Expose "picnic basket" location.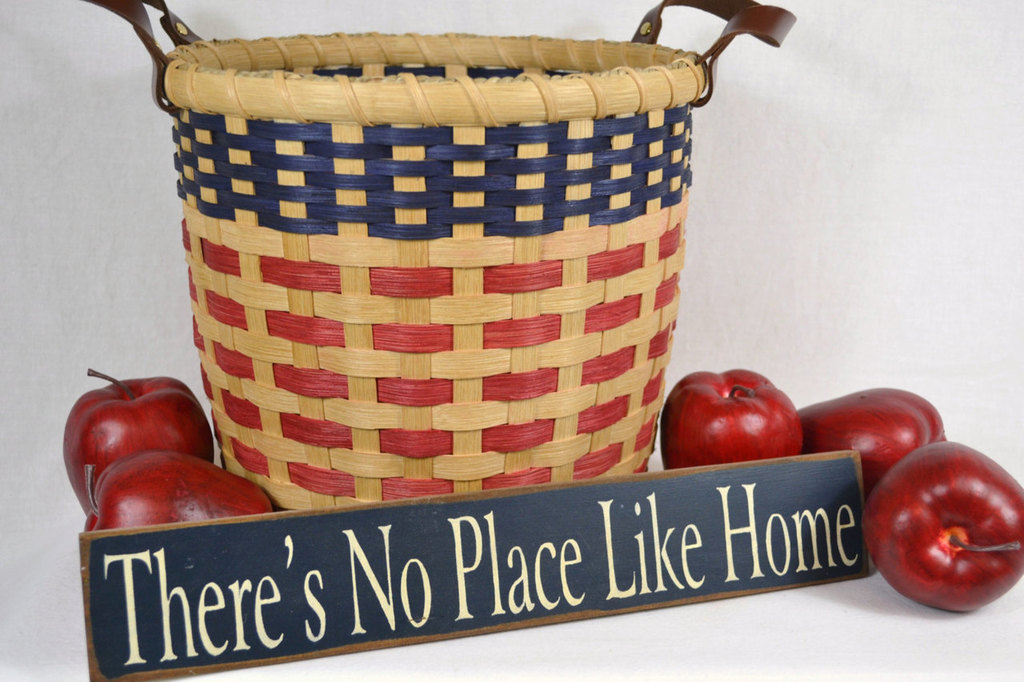
Exposed at pyautogui.locateOnScreen(78, 0, 797, 512).
